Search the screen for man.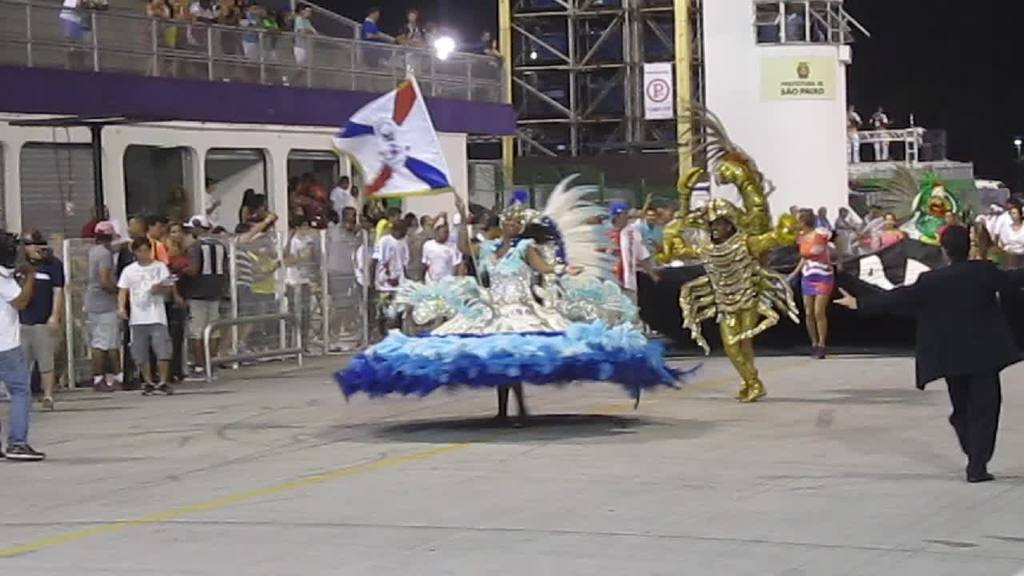
Found at detection(0, 240, 42, 463).
